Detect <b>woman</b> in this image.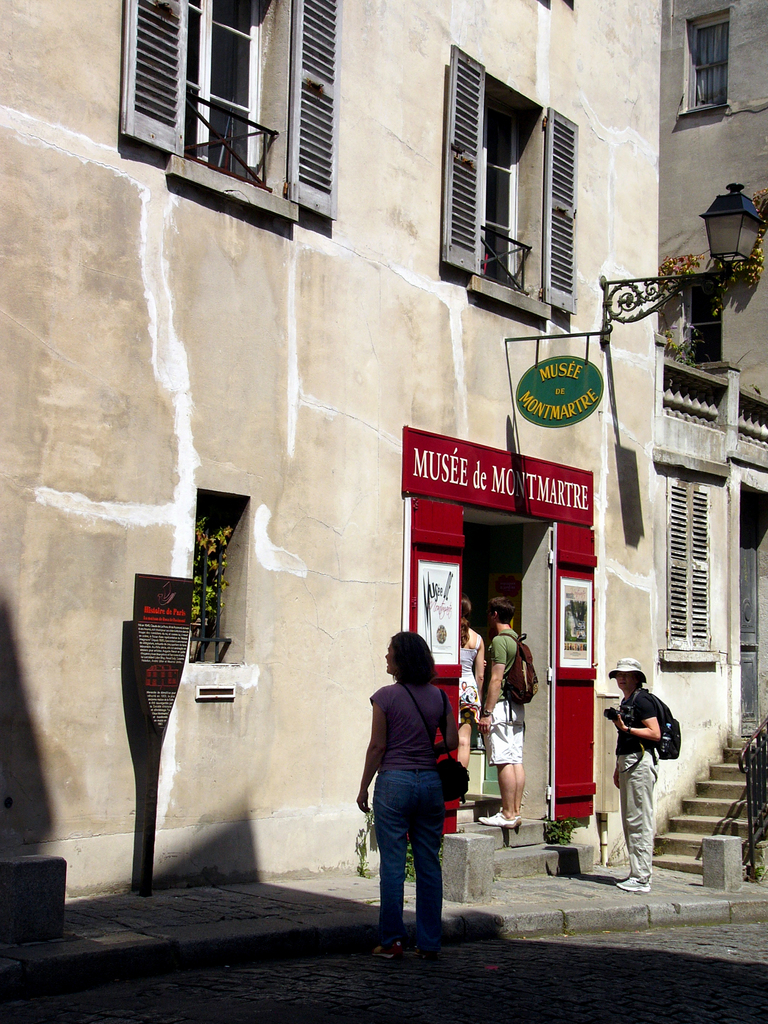
Detection: {"x1": 438, "y1": 601, "x2": 487, "y2": 791}.
